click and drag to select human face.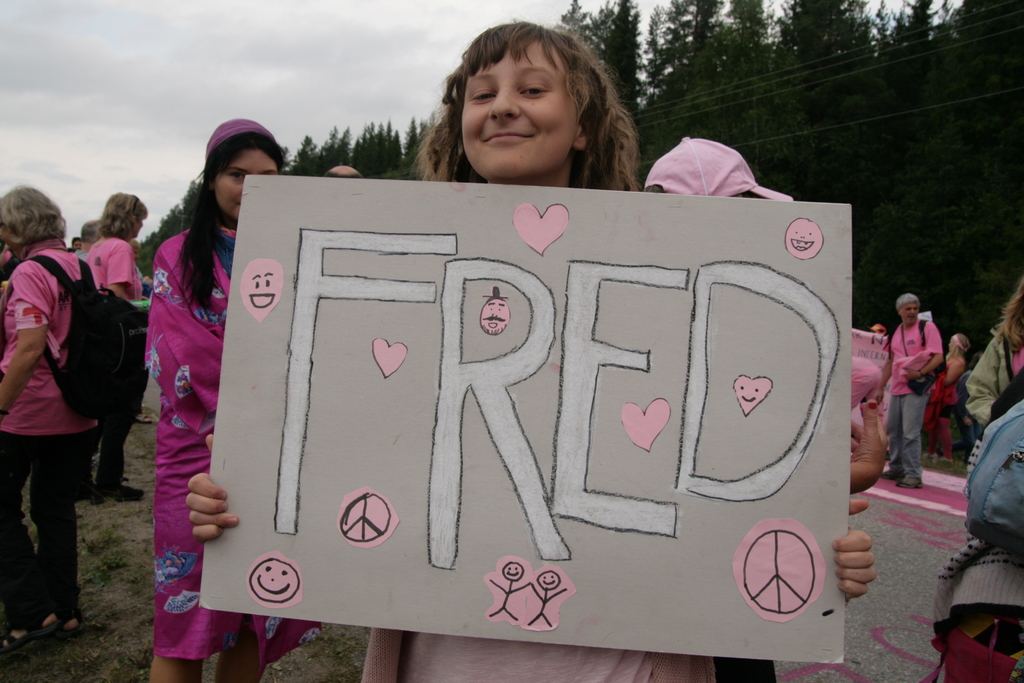
Selection: pyautogui.locateOnScreen(215, 152, 278, 222).
